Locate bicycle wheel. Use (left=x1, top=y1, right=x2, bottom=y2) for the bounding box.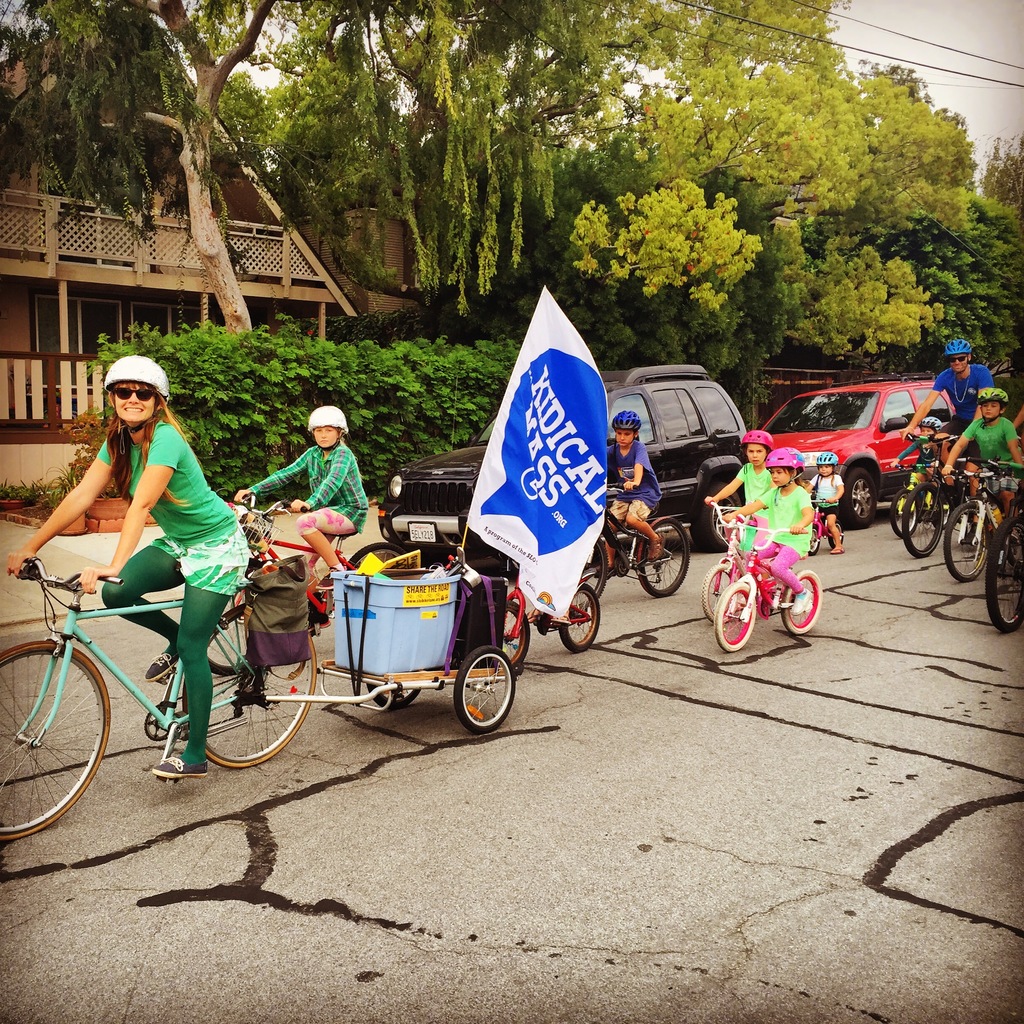
(left=714, top=575, right=758, bottom=655).
